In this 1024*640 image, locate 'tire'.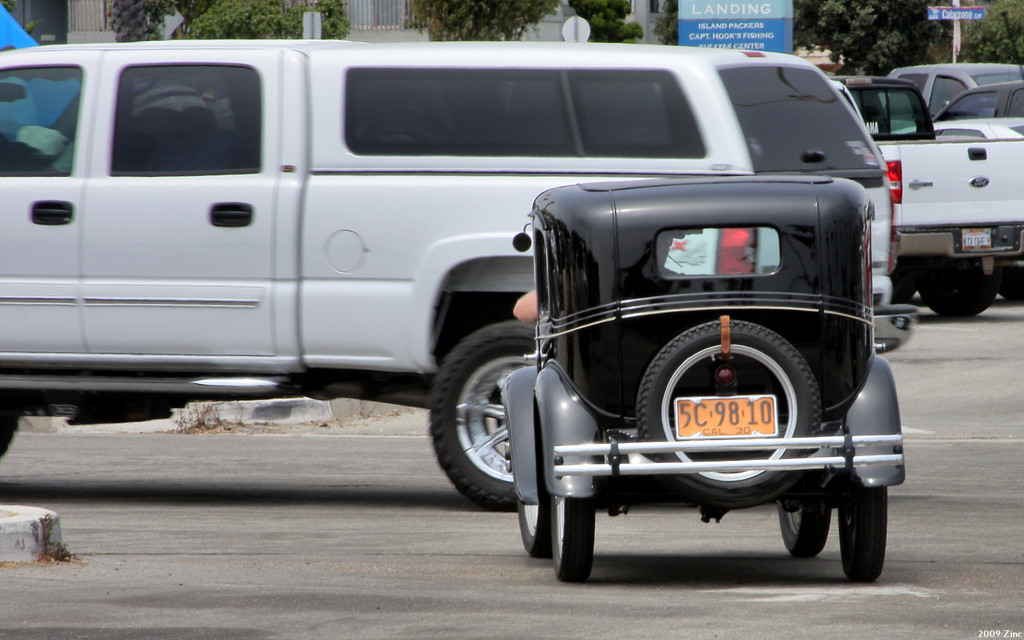
Bounding box: pyautogui.locateOnScreen(780, 501, 829, 560).
